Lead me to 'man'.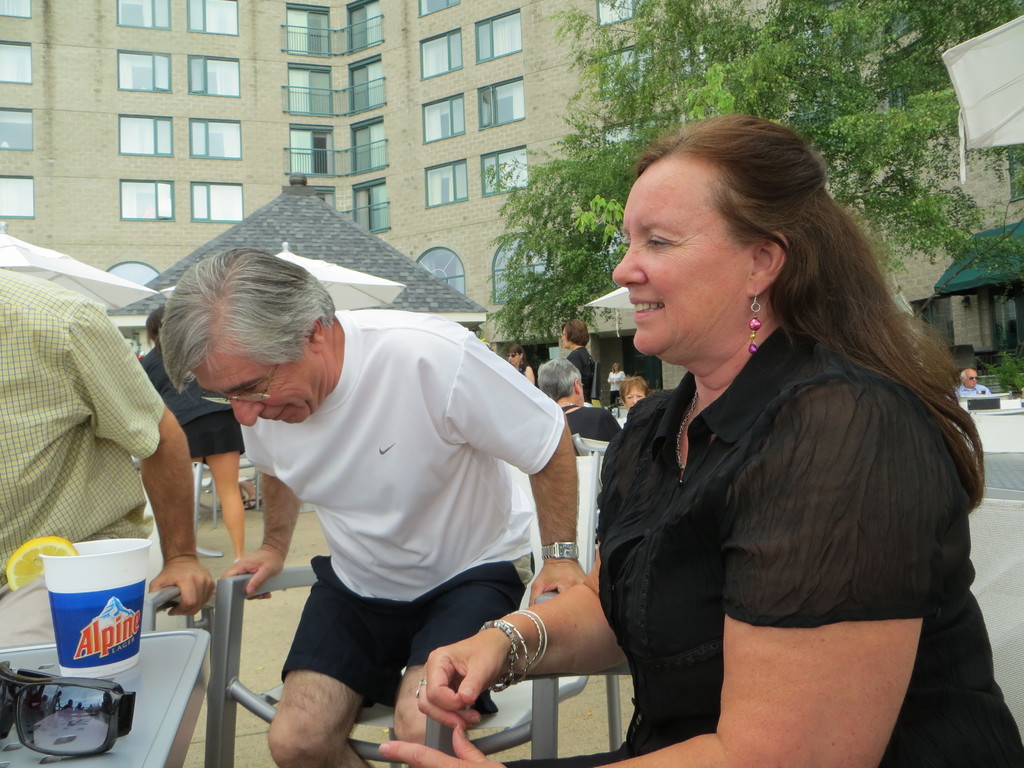
Lead to (951, 368, 992, 399).
